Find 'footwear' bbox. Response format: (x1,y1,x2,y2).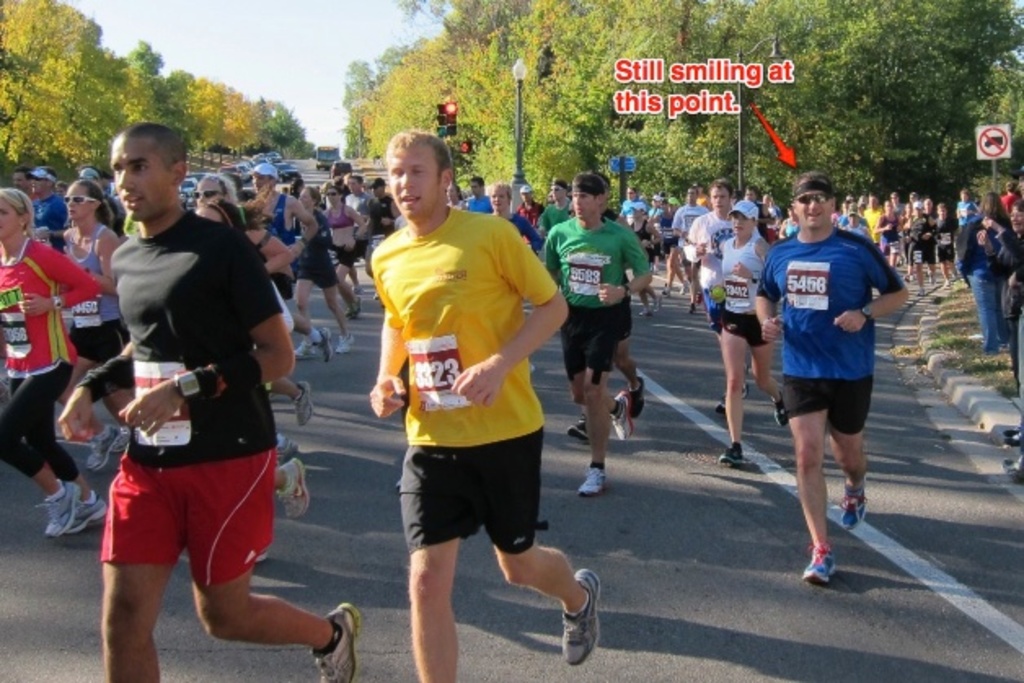
(307,601,354,681).
